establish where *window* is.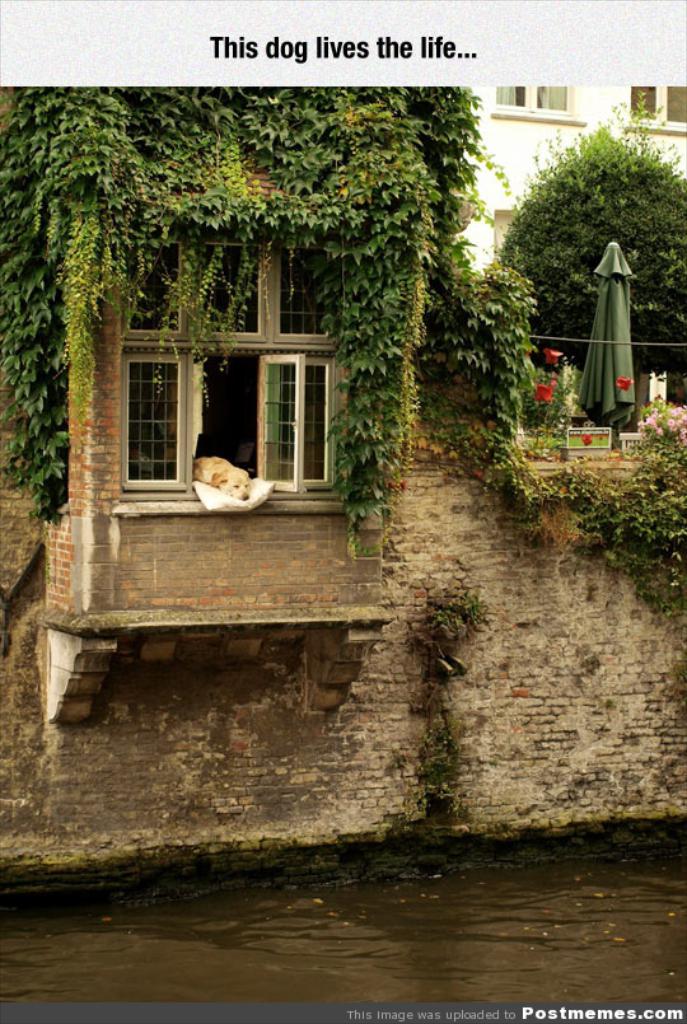
Established at locate(627, 83, 686, 126).
